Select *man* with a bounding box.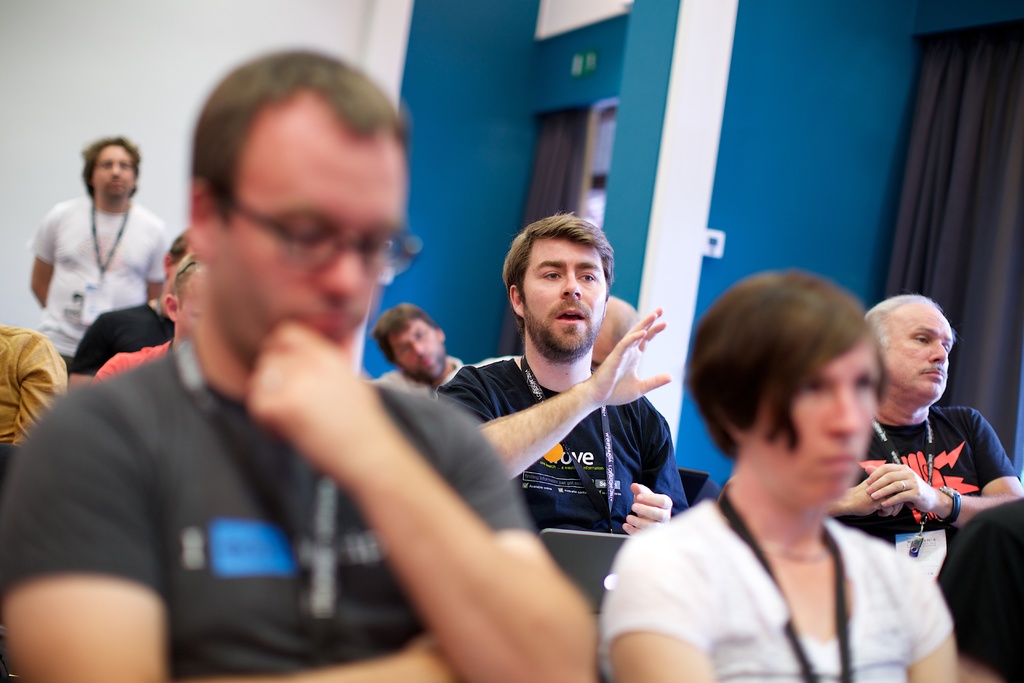
region(27, 140, 173, 366).
